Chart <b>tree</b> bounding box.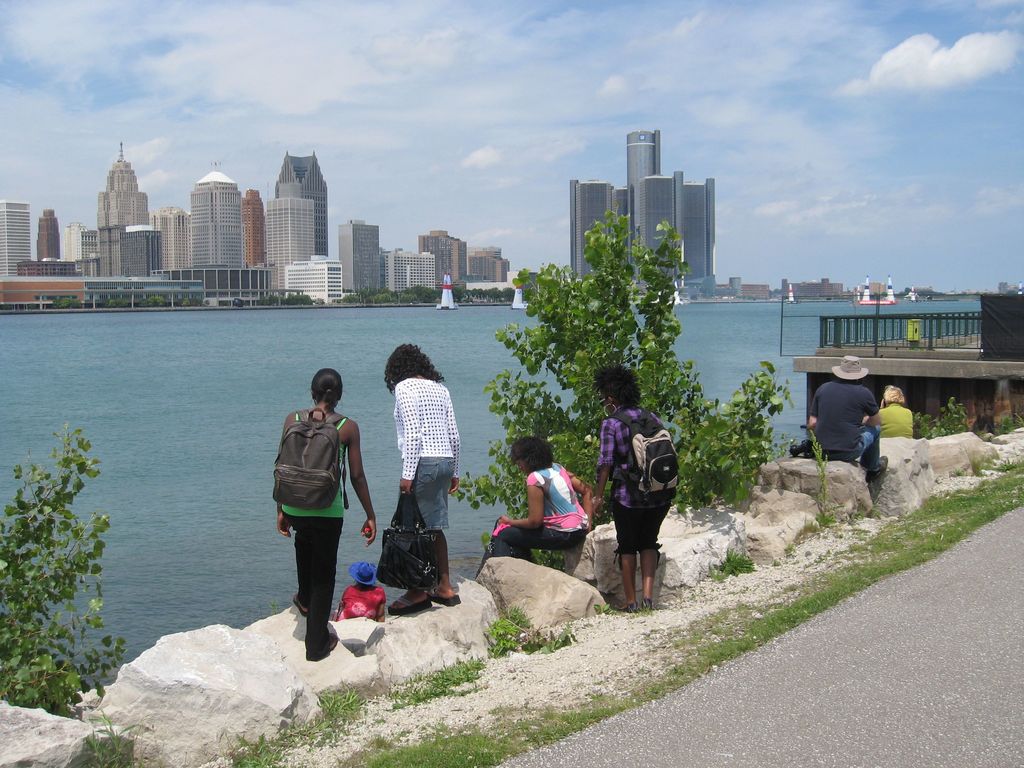
Charted: 449,204,789,523.
